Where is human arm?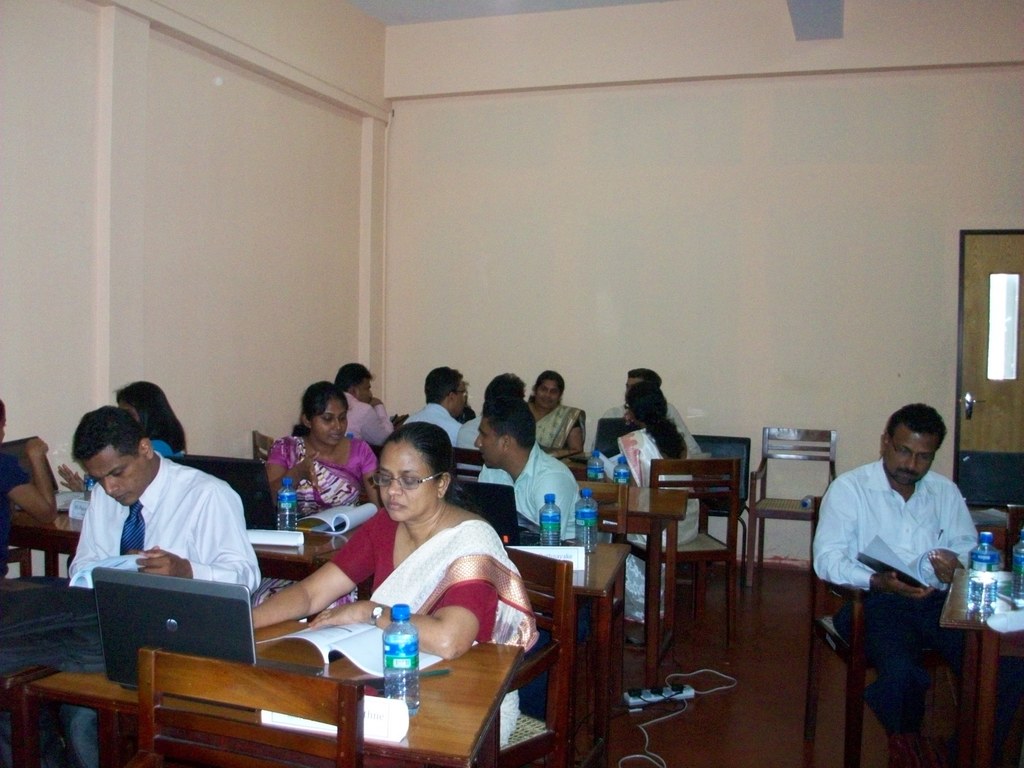
detection(0, 435, 63, 524).
